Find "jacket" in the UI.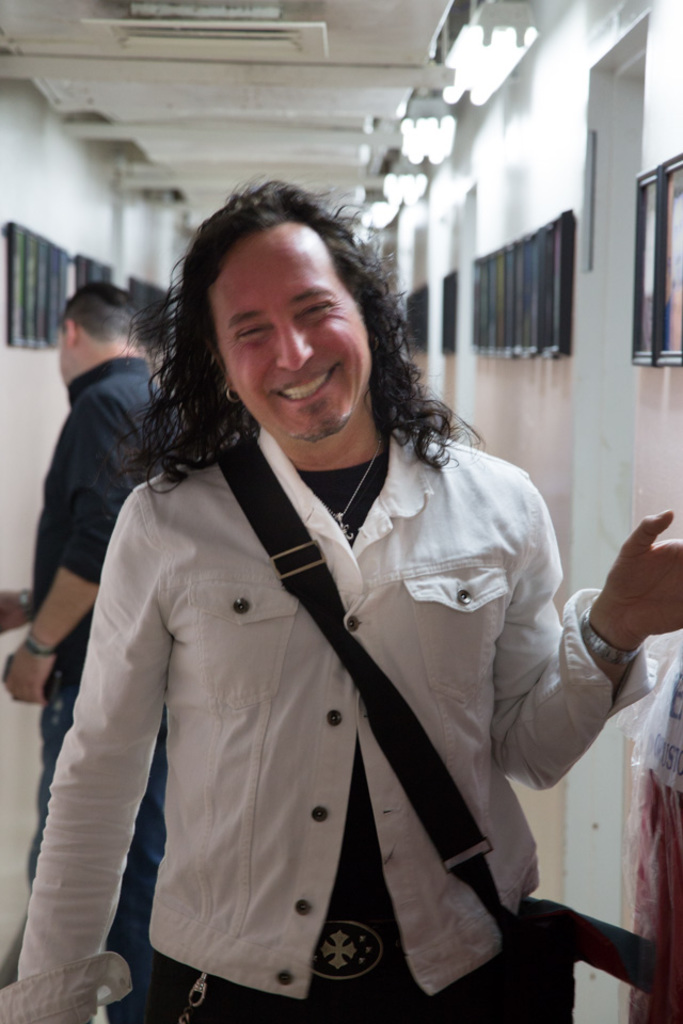
UI element at {"left": 0, "top": 428, "right": 671, "bottom": 1023}.
